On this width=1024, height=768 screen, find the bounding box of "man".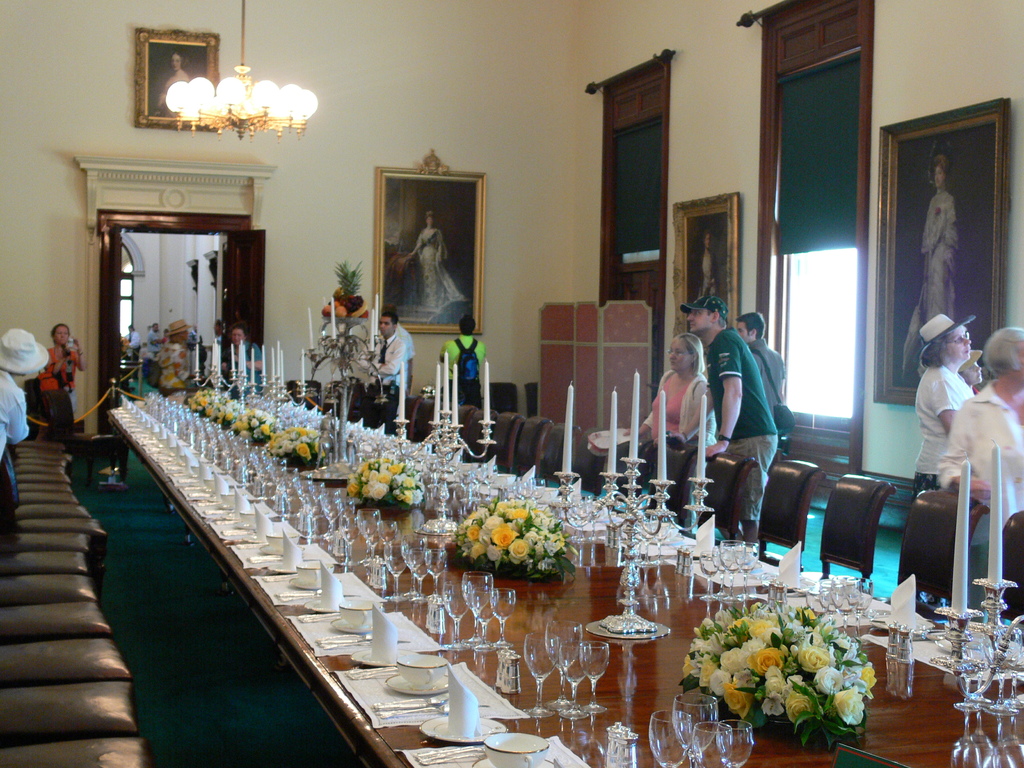
Bounding box: Rect(438, 314, 487, 410).
